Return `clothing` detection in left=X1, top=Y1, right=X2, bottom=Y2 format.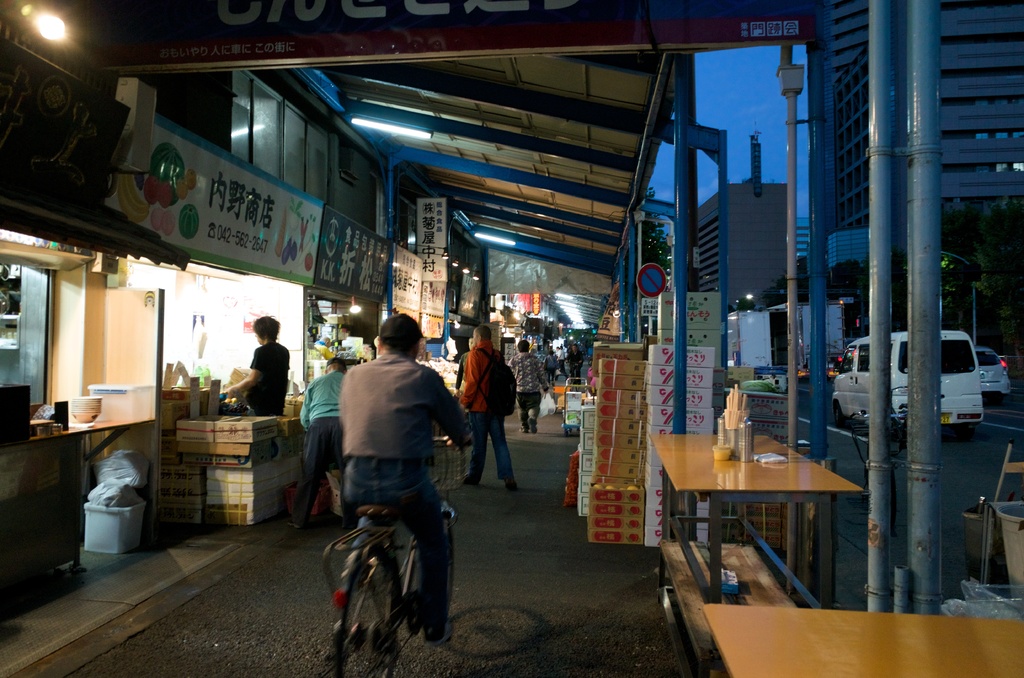
left=554, top=347, right=566, bottom=376.
